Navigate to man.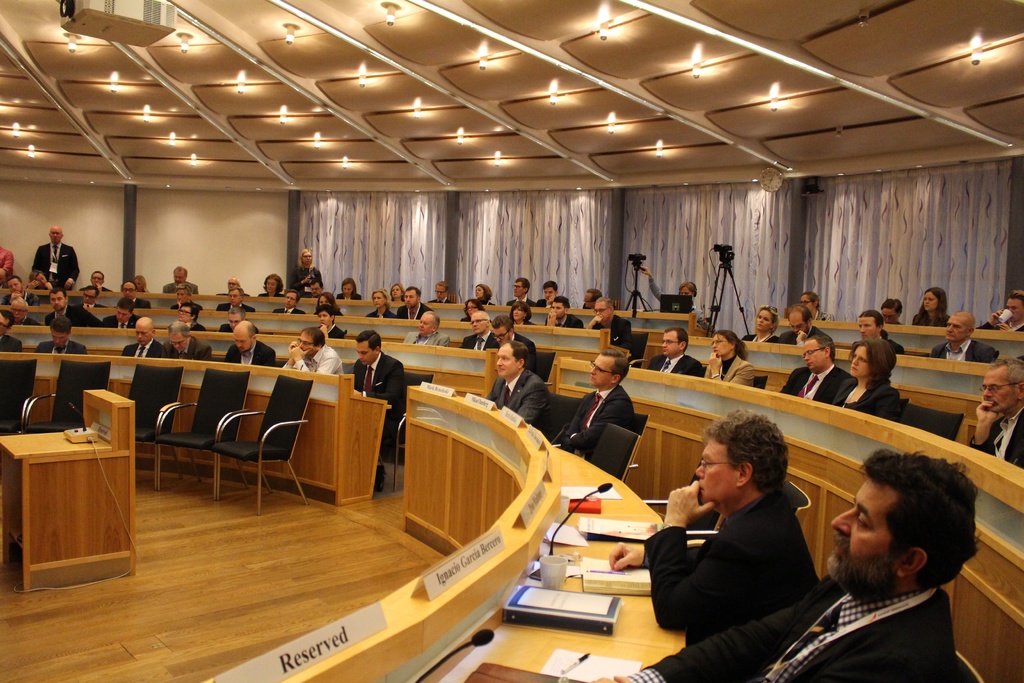
Navigation target: select_region(90, 270, 107, 288).
